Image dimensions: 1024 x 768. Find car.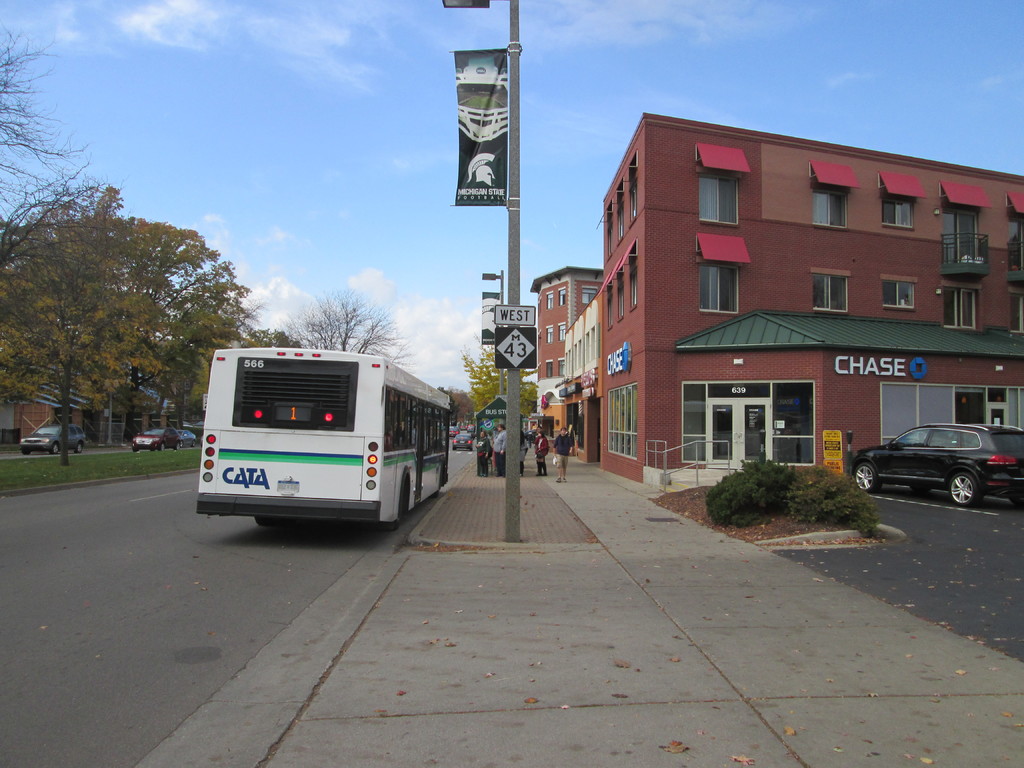
{"left": 449, "top": 426, "right": 457, "bottom": 427}.
